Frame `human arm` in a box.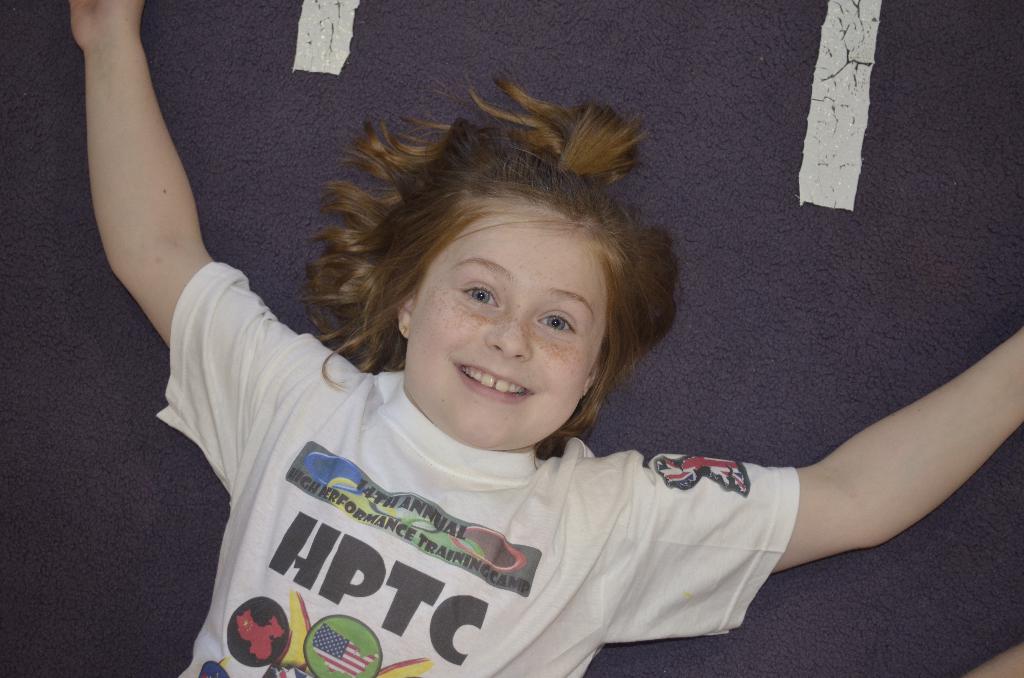
53 0 334 456.
